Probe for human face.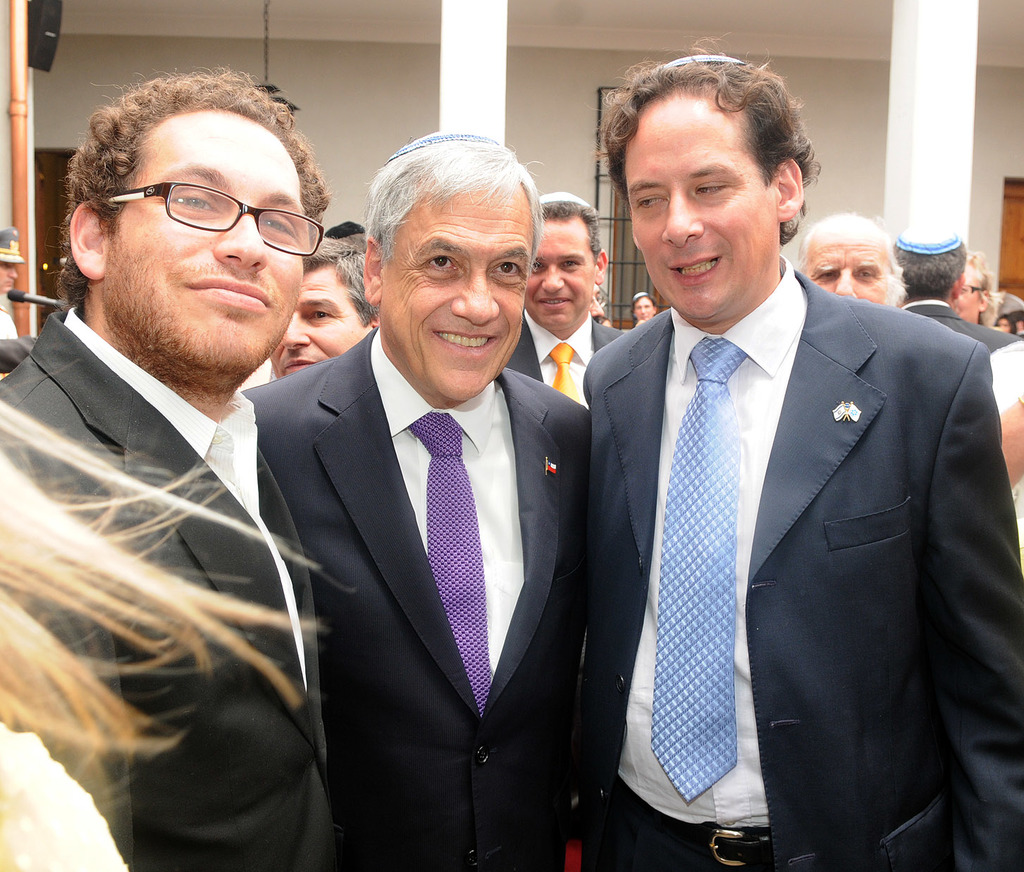
Probe result: 623:92:783:331.
